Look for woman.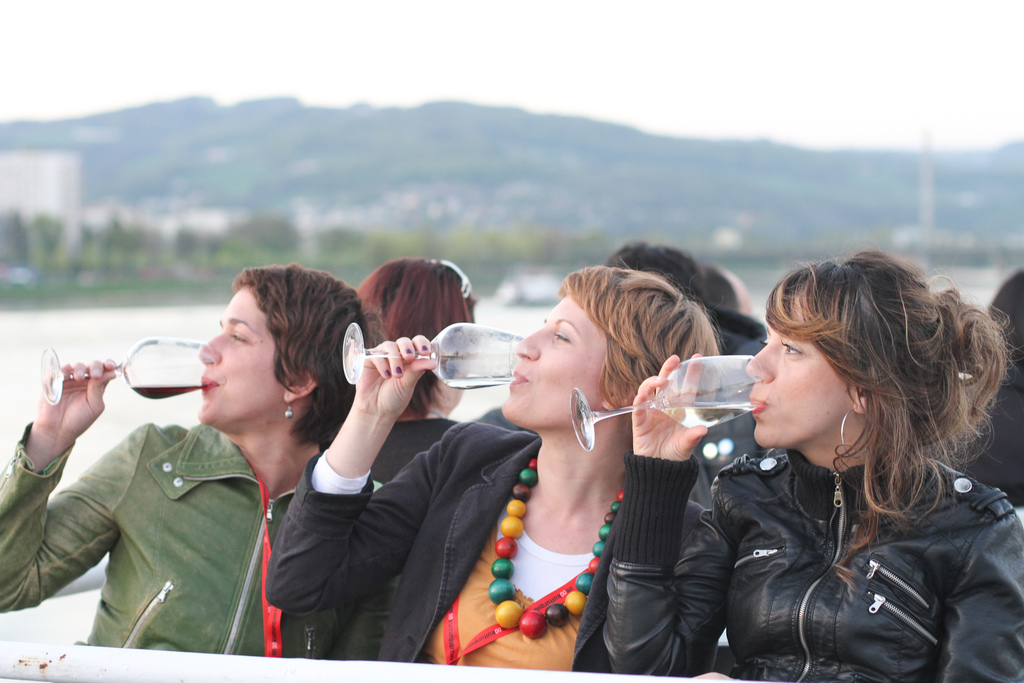
Found: {"x1": 0, "y1": 257, "x2": 391, "y2": 654}.
